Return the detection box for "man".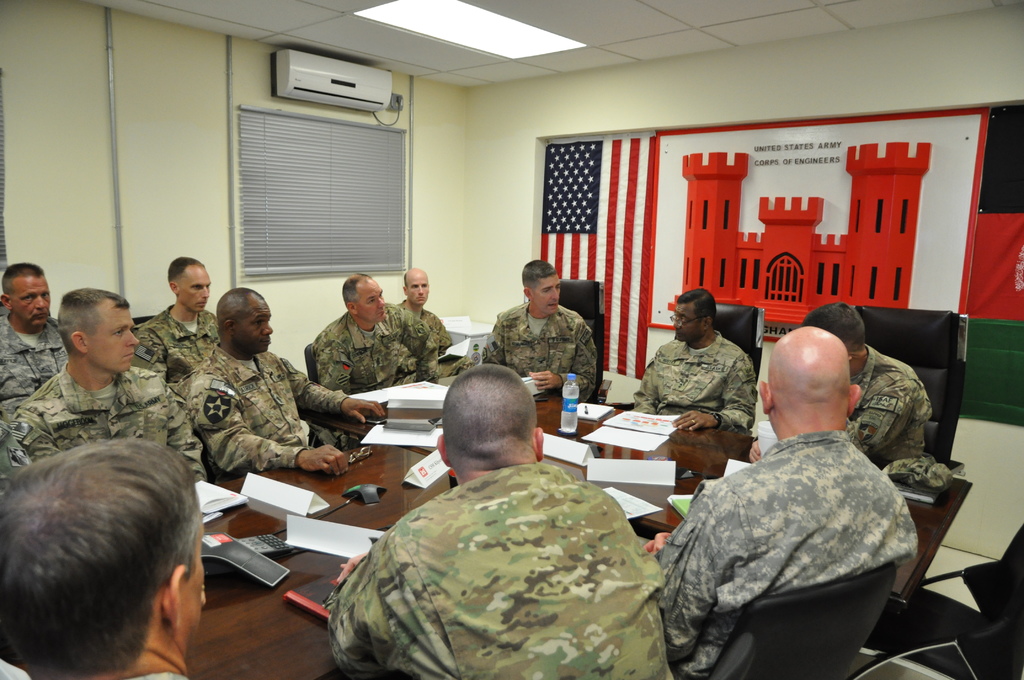
bbox=(331, 361, 681, 679).
